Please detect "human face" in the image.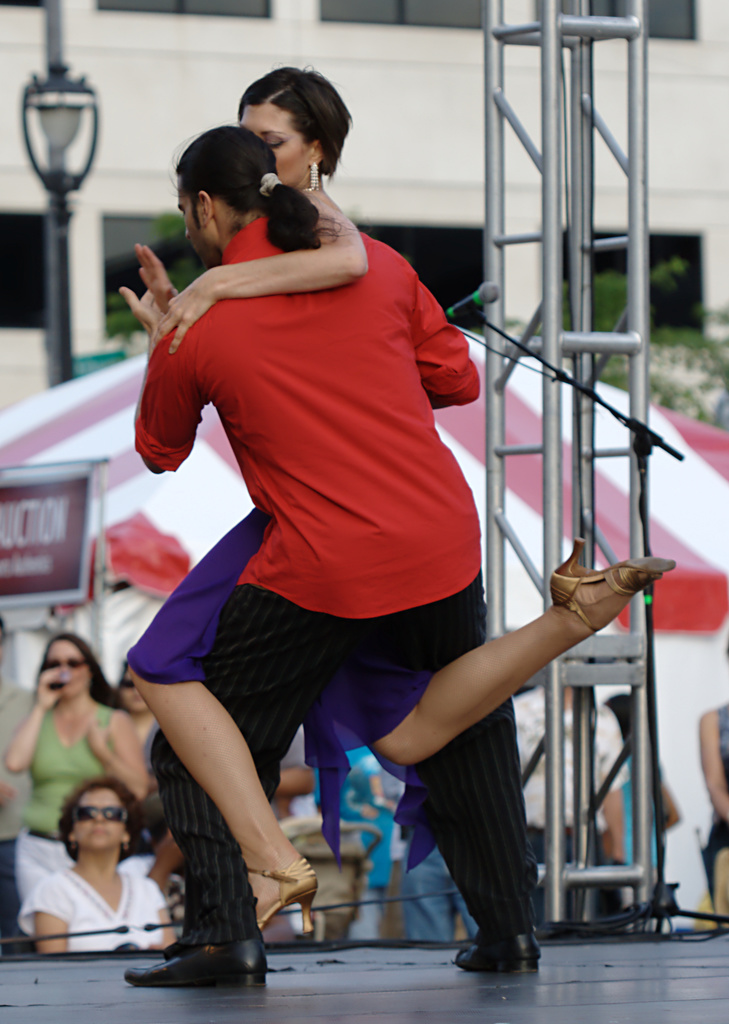
179 177 209 271.
